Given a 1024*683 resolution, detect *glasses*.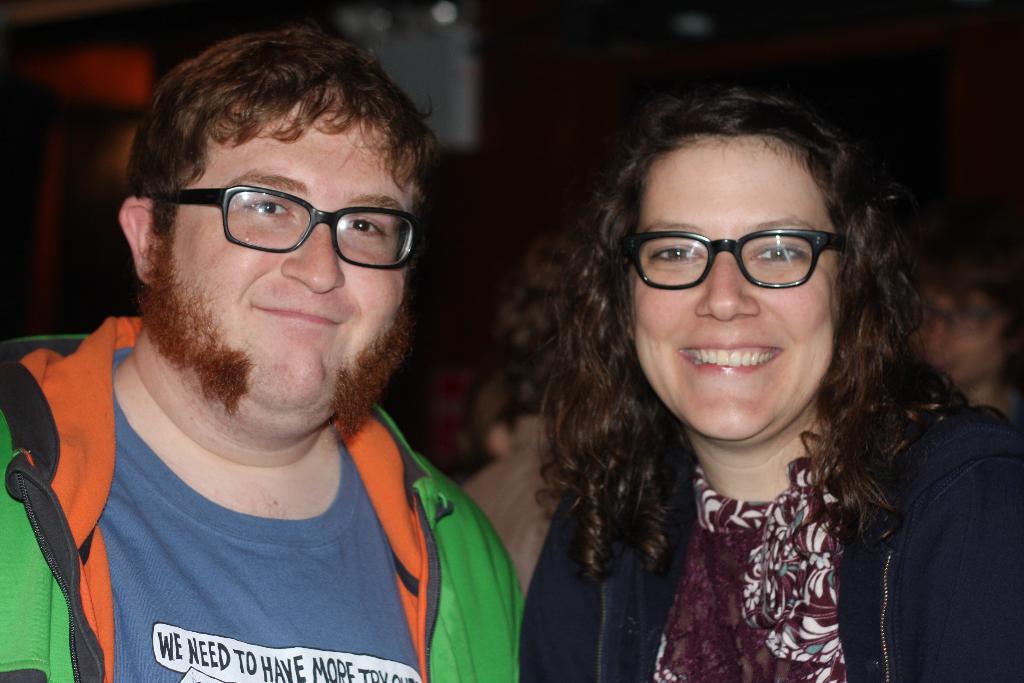
(x1=150, y1=186, x2=420, y2=274).
